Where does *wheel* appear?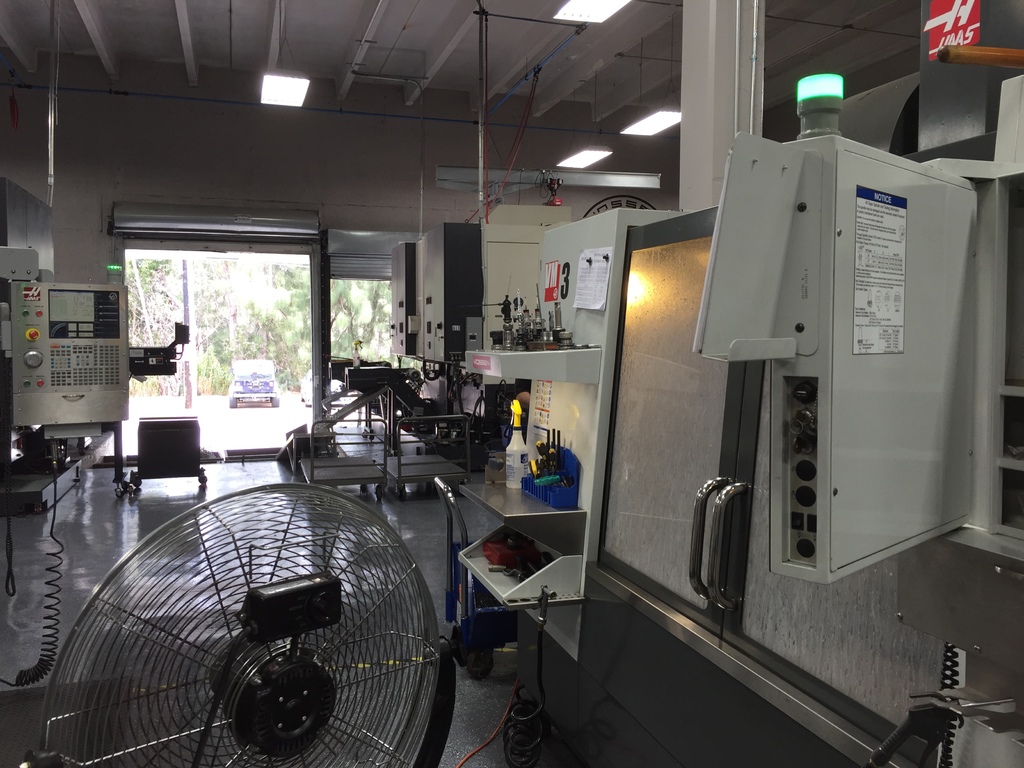
Appears at (360, 484, 366, 492).
